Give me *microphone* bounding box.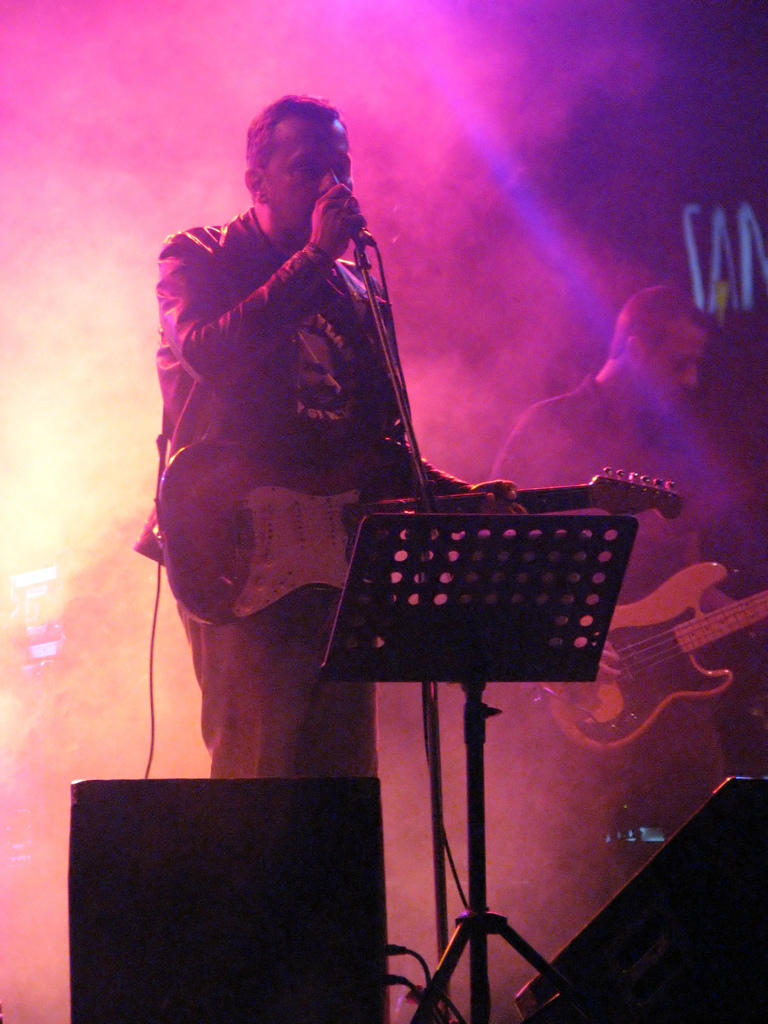
bbox=[313, 190, 381, 262].
